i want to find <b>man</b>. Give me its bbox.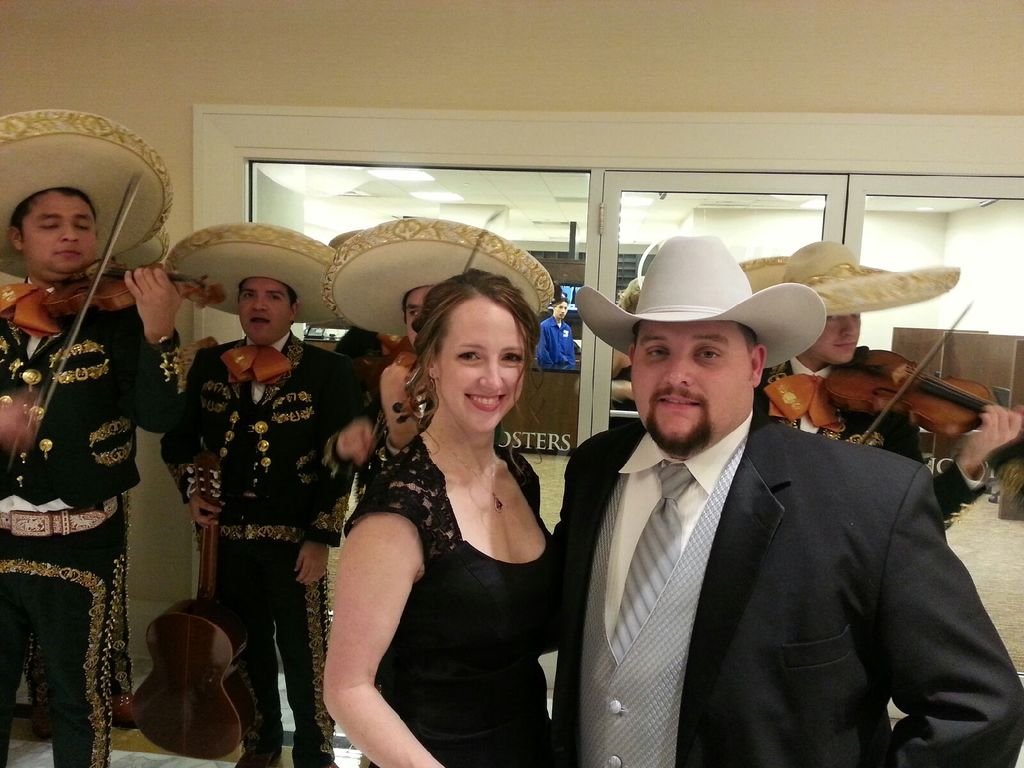
pyautogui.locateOnScreen(161, 278, 367, 766).
